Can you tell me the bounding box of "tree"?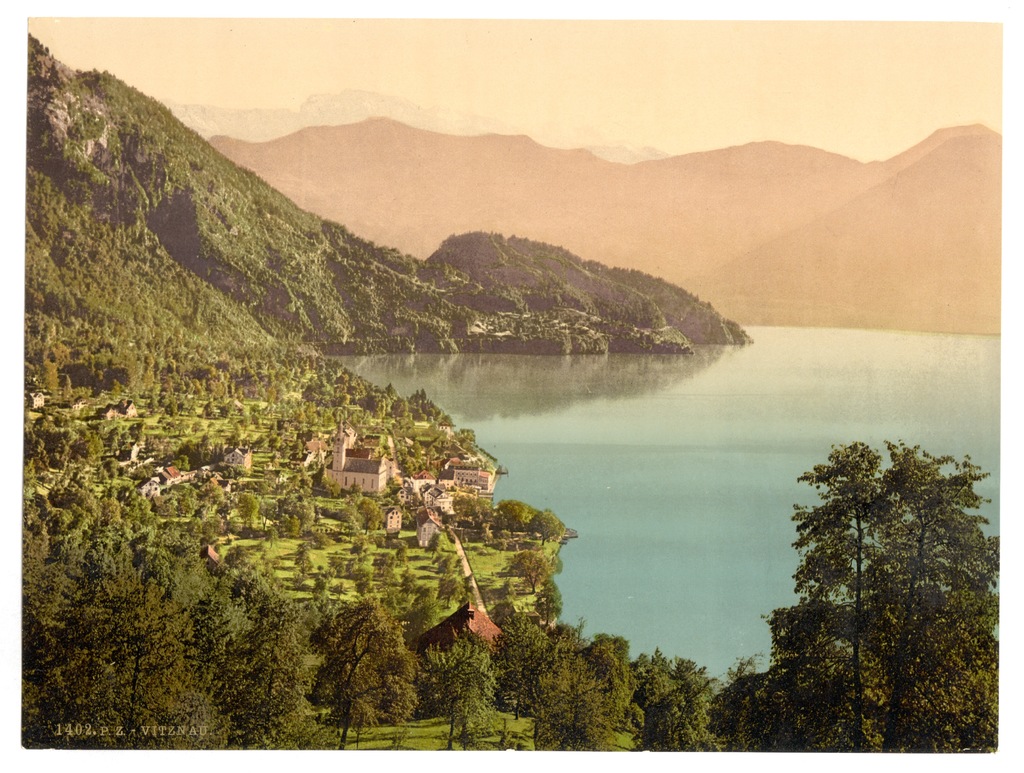
{"x1": 631, "y1": 642, "x2": 706, "y2": 733}.
